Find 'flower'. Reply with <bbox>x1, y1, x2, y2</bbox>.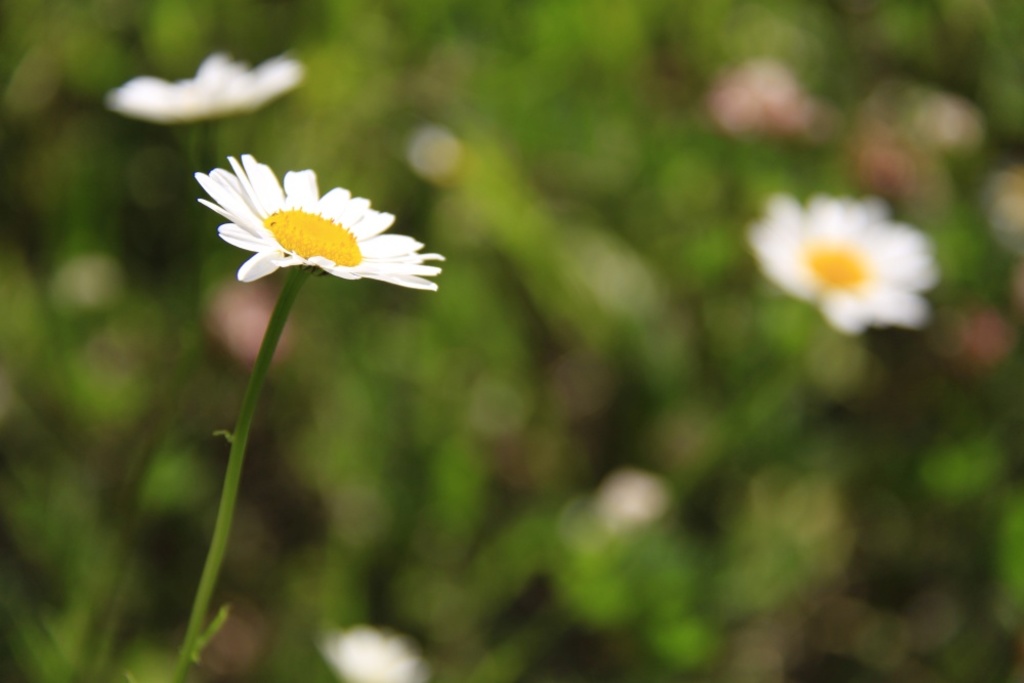
<bbox>189, 150, 430, 289</bbox>.
